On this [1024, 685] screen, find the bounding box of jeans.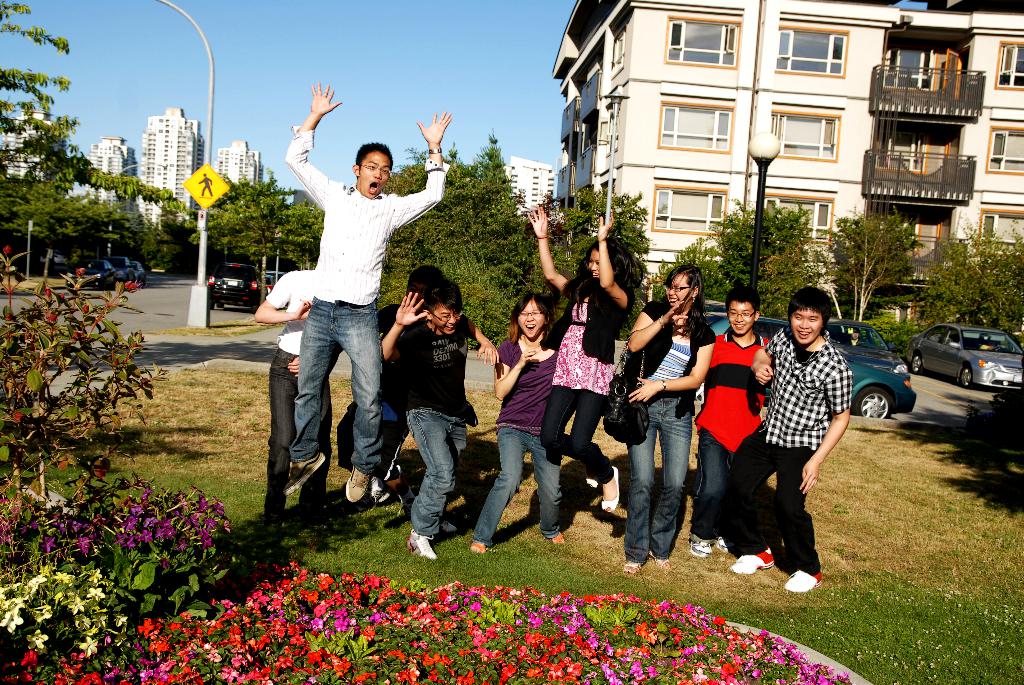
Bounding box: (x1=410, y1=409, x2=463, y2=540).
